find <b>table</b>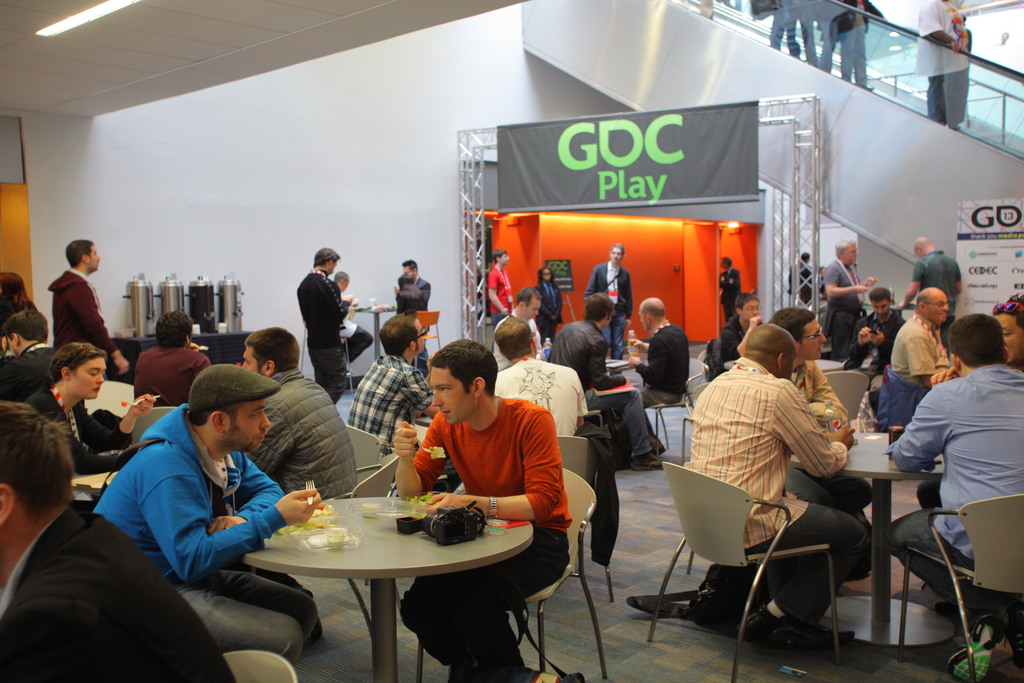
<box>243,482,550,676</box>
